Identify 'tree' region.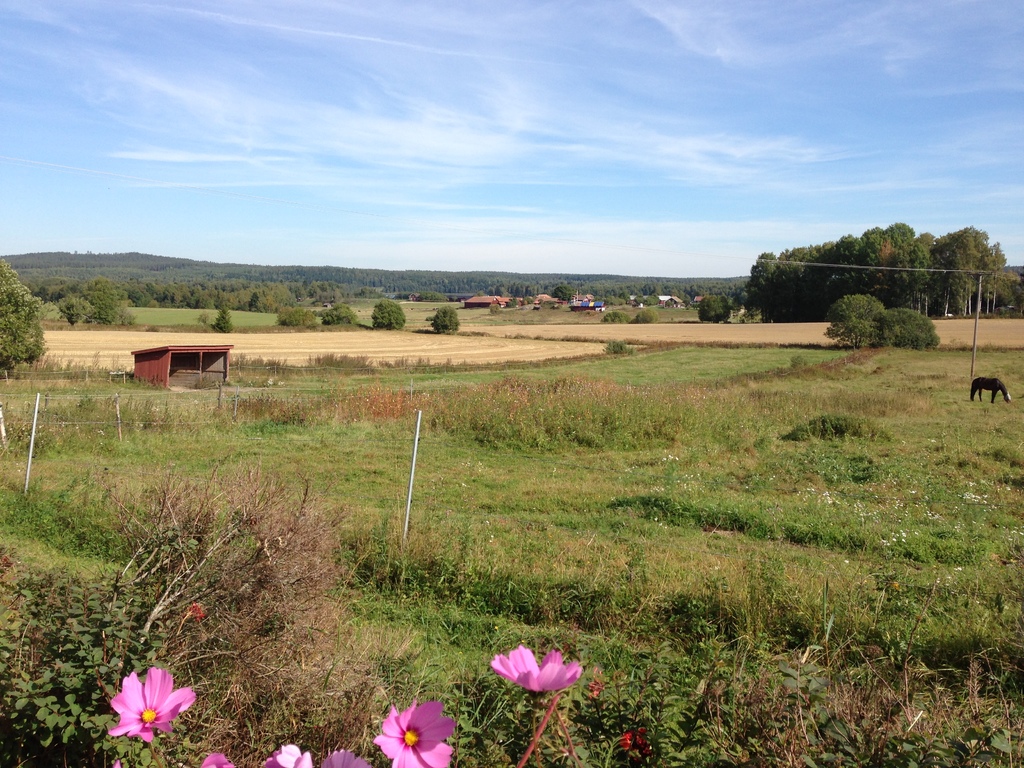
Region: [left=700, top=299, right=732, bottom=325].
